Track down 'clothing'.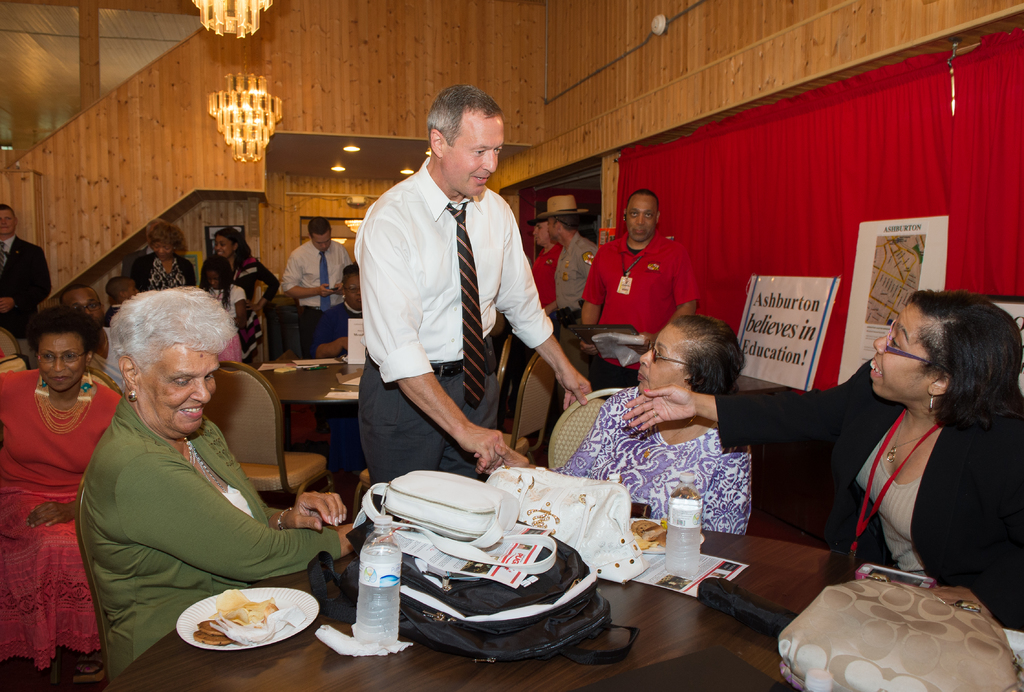
Tracked to left=202, top=252, right=287, bottom=365.
